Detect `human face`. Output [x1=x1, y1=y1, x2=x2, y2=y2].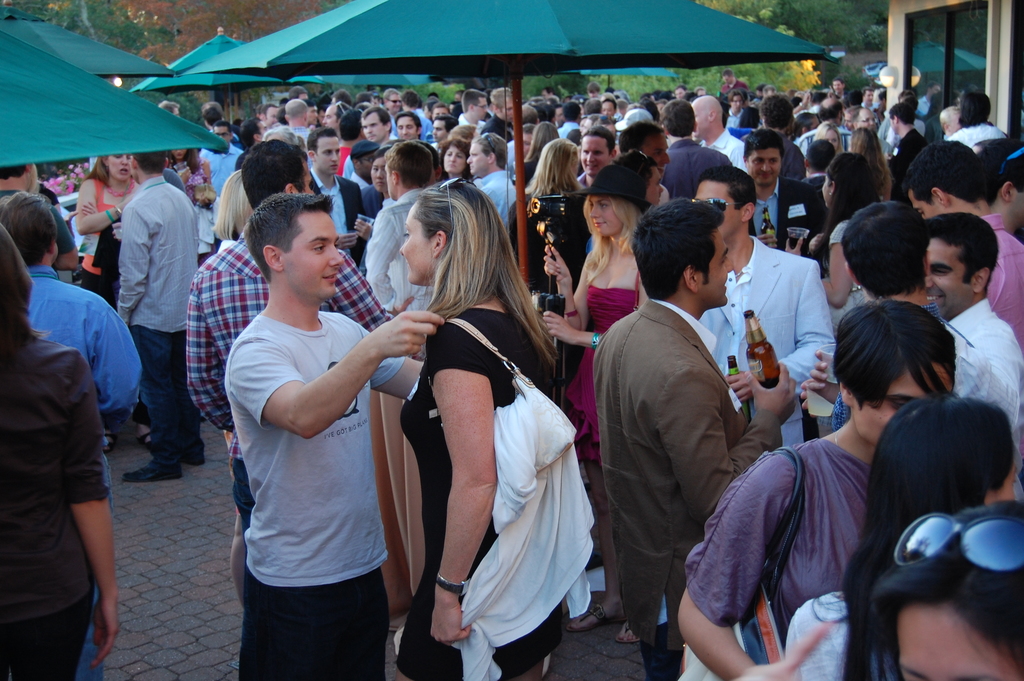
[x1=833, y1=81, x2=842, y2=94].
